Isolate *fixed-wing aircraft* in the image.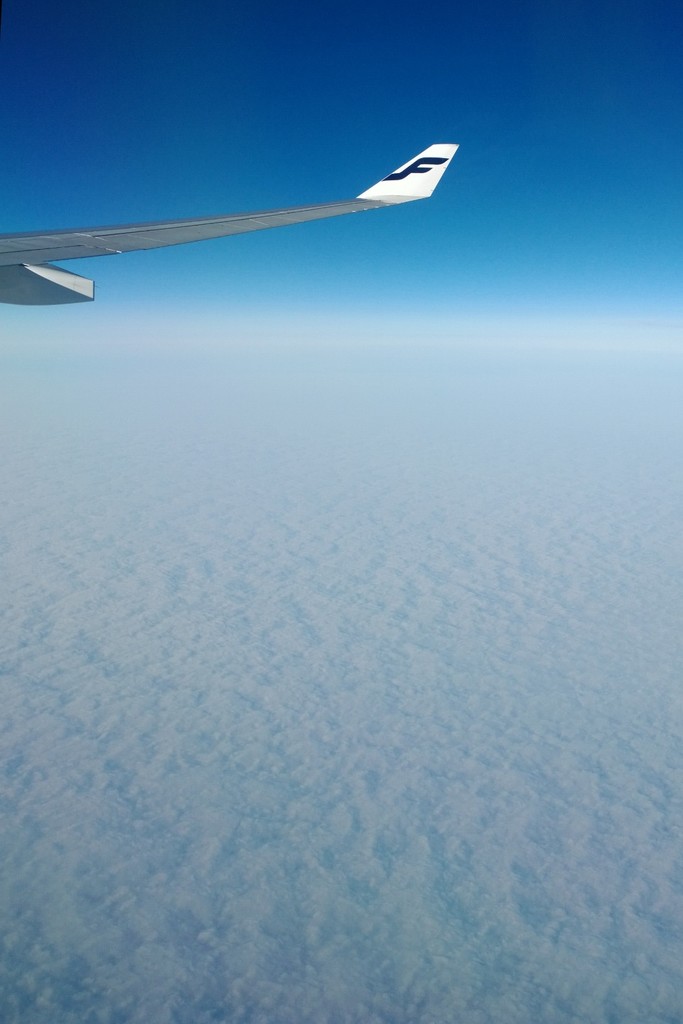
Isolated region: left=0, top=140, right=463, bottom=308.
